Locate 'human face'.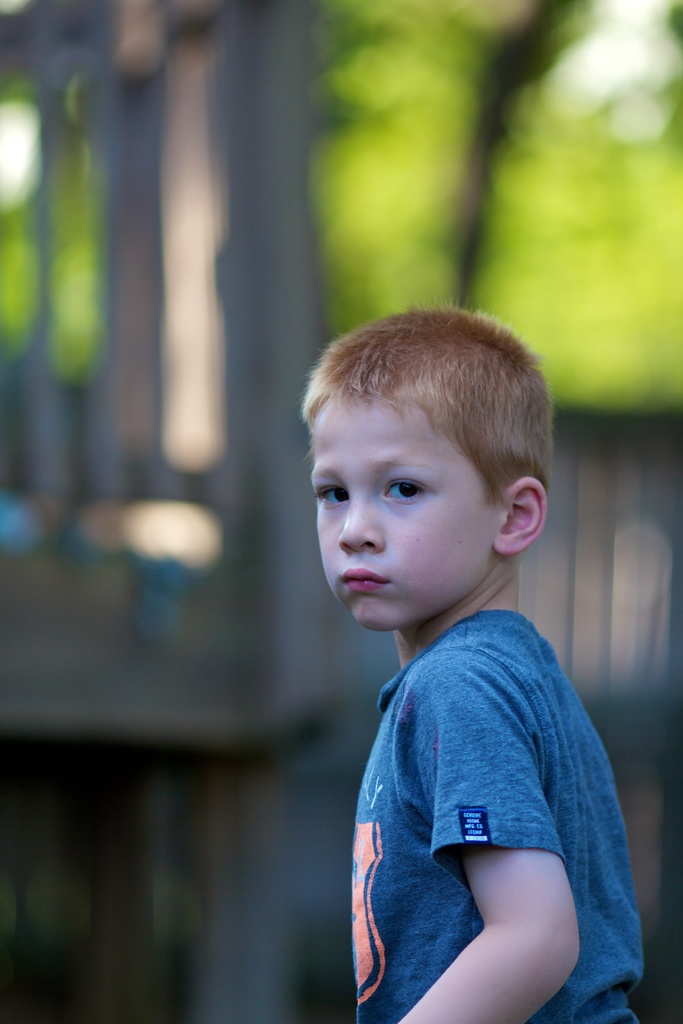
Bounding box: (308,385,506,630).
